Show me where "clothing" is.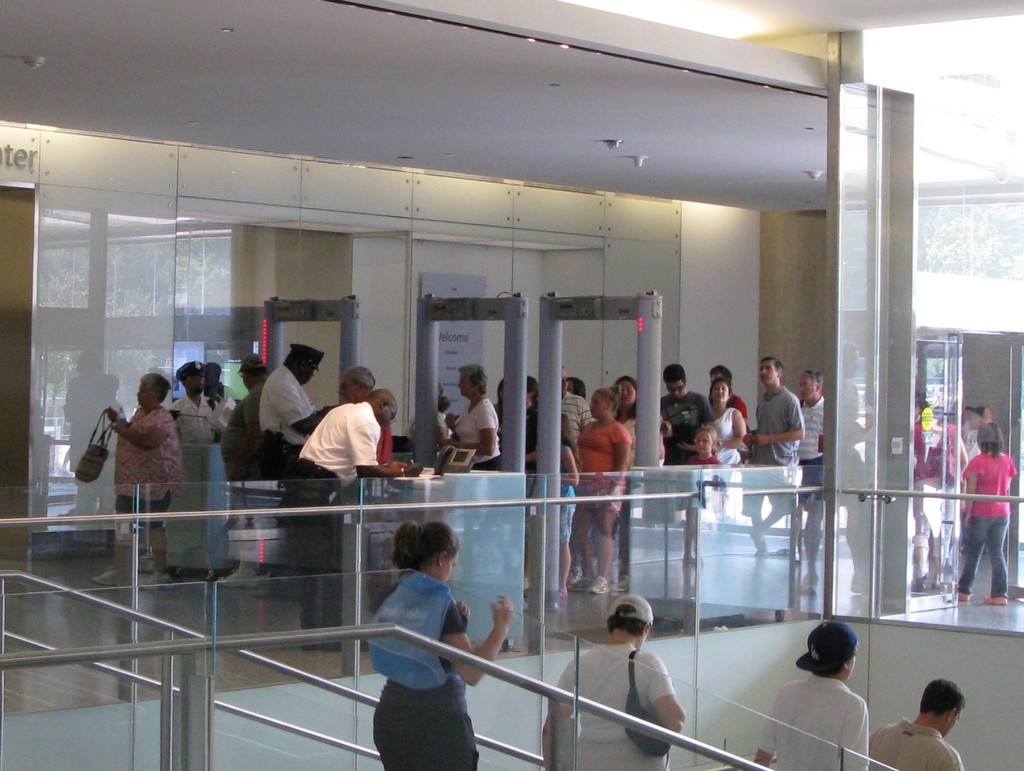
"clothing" is at x1=251 y1=364 x2=326 y2=449.
